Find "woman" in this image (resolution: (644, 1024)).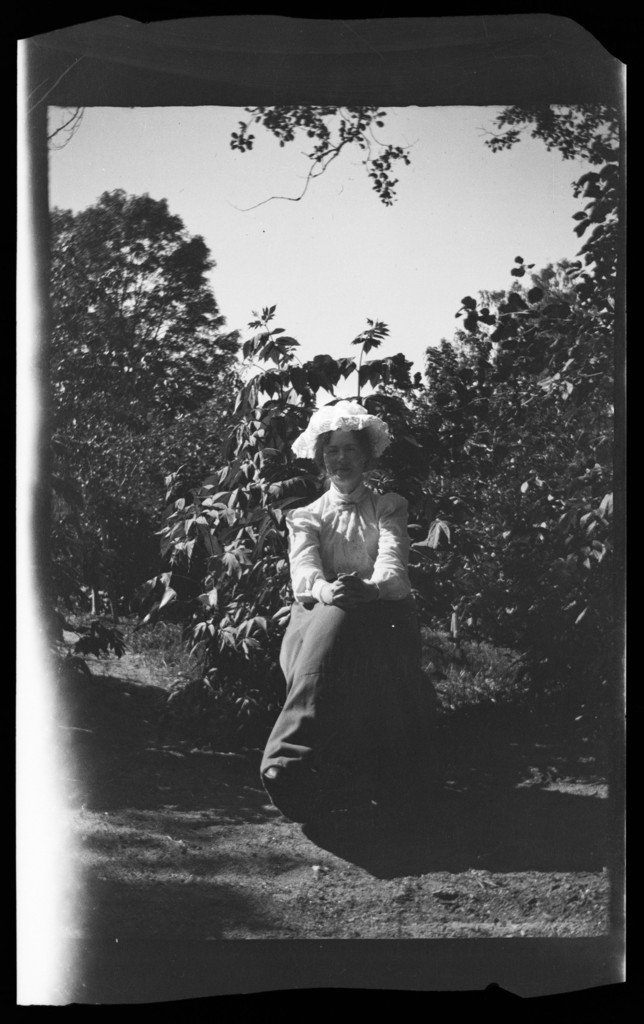
crop(267, 369, 449, 868).
